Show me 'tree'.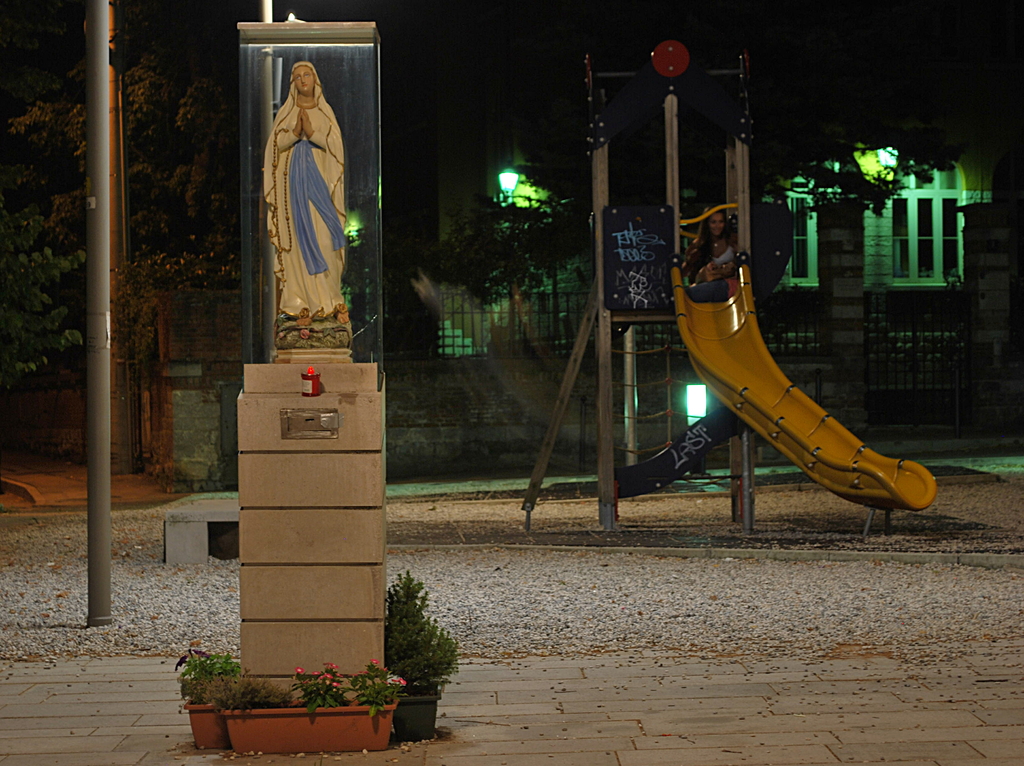
'tree' is here: [left=0, top=195, right=85, bottom=384].
